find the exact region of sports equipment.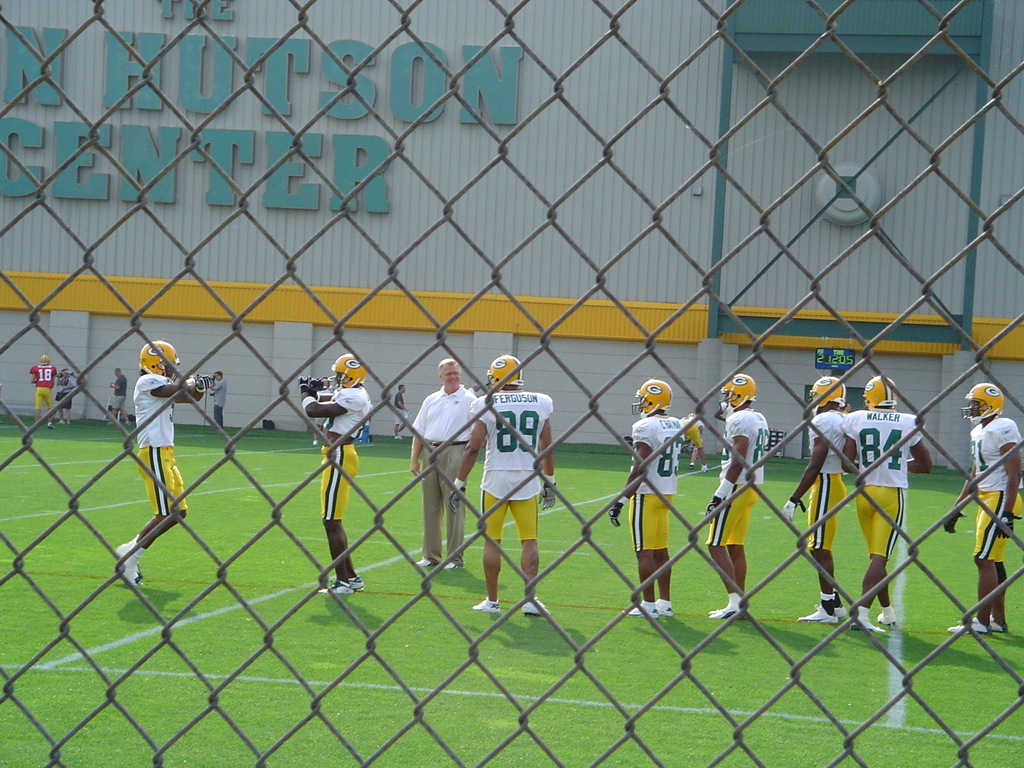
Exact region: select_region(308, 375, 325, 393).
